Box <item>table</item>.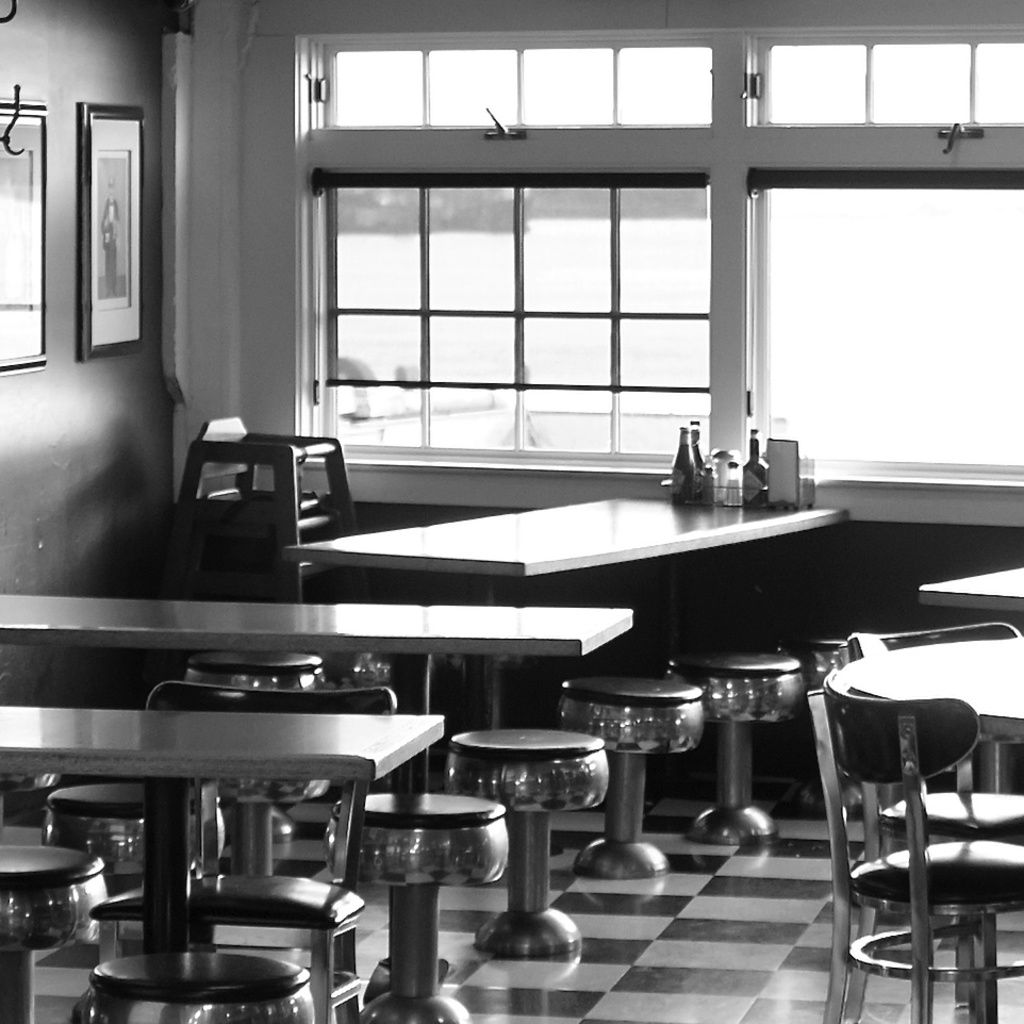
detection(910, 565, 1021, 628).
